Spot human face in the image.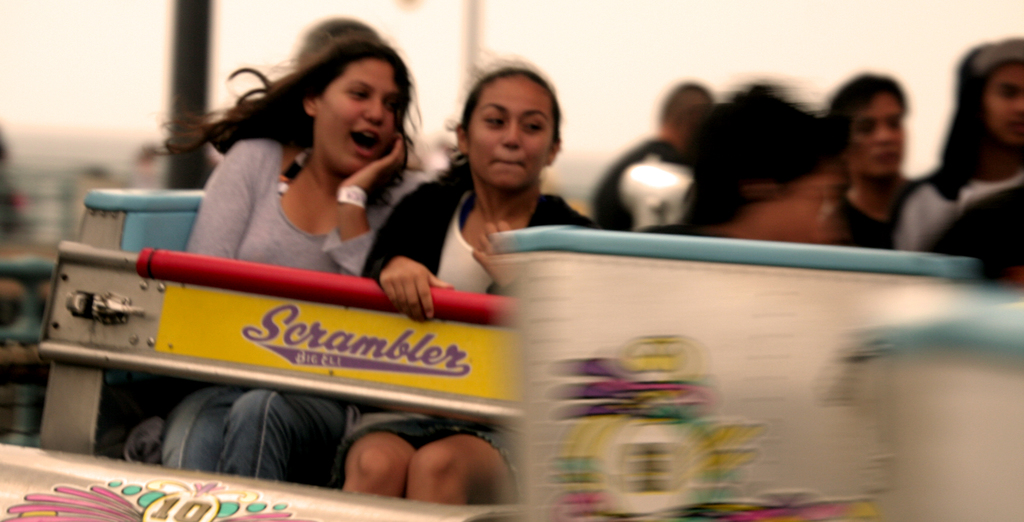
human face found at detection(314, 54, 399, 178).
